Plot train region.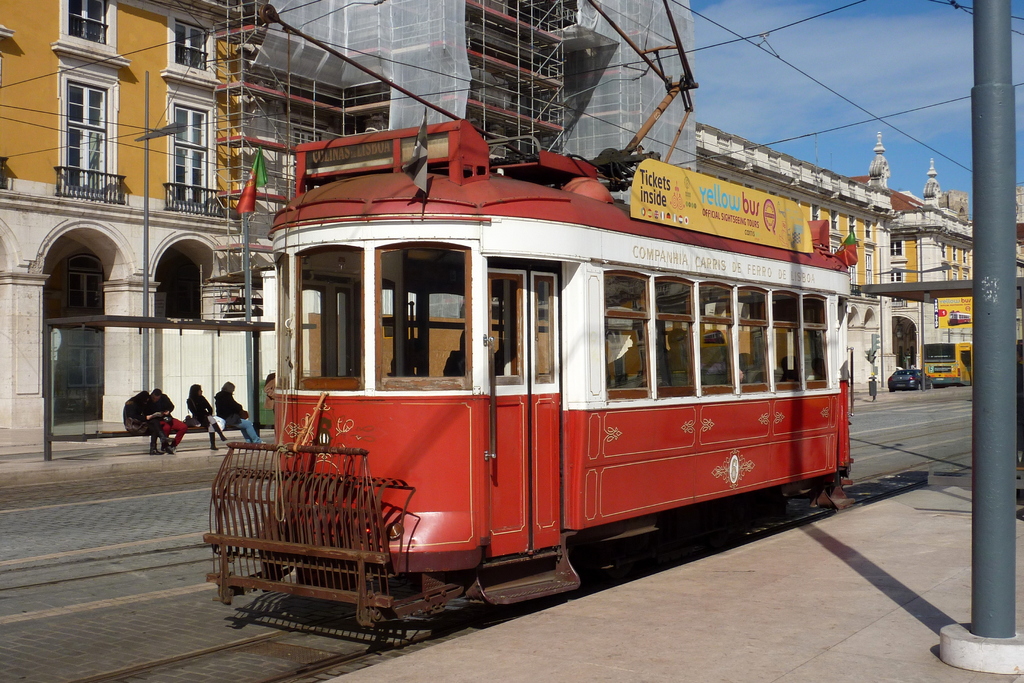
Plotted at BBox(208, 0, 850, 612).
